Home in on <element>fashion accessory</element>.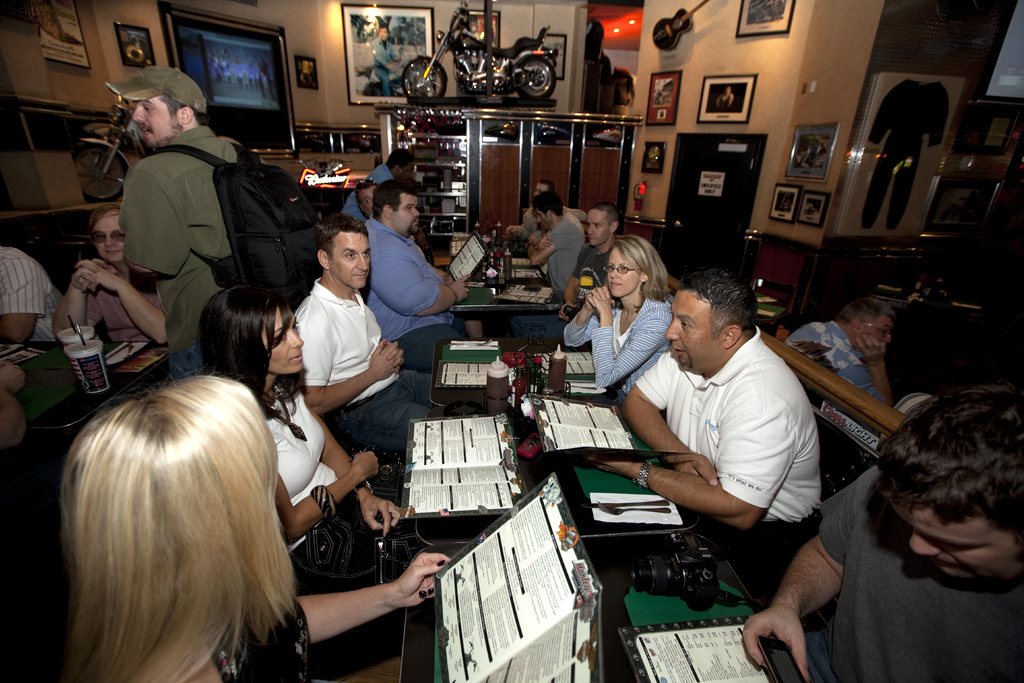
Homed in at select_region(356, 174, 379, 191).
